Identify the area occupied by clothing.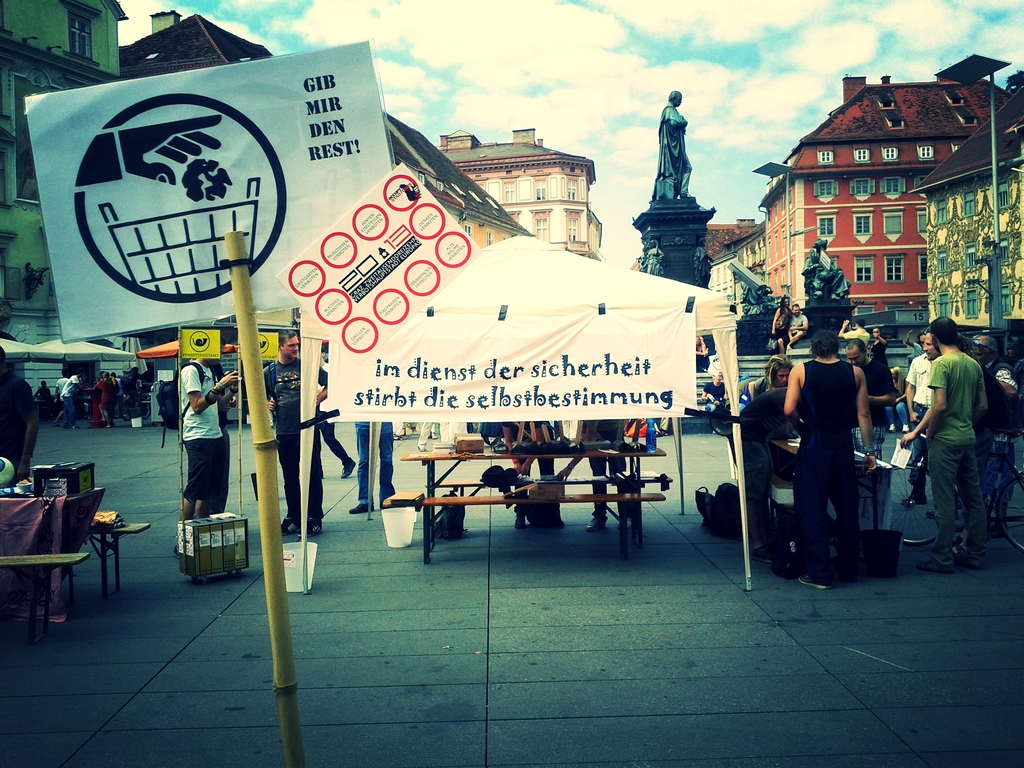
Area: <box>652,100,691,208</box>.
